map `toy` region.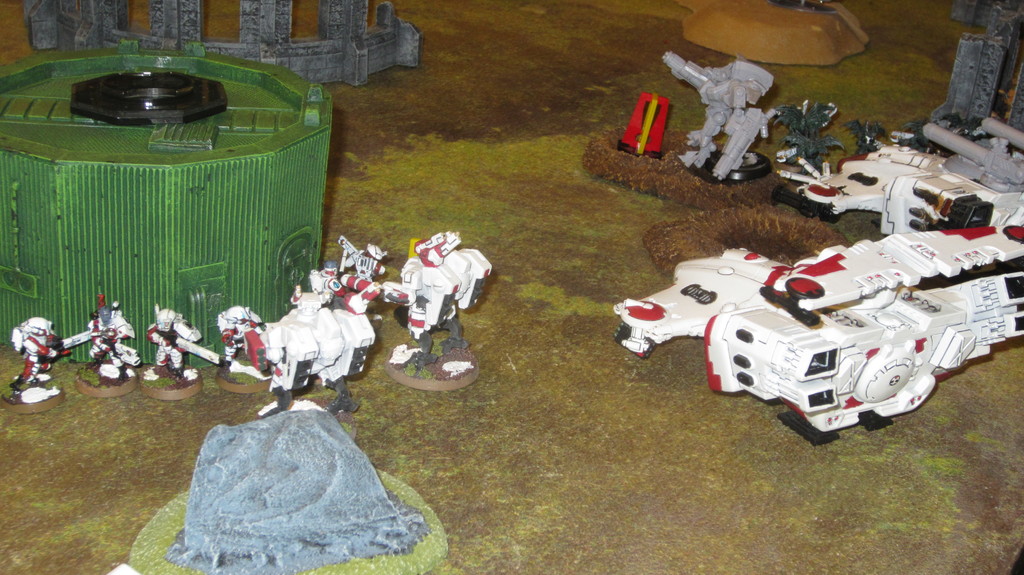
Mapped to {"x1": 778, "y1": 104, "x2": 1023, "y2": 237}.
